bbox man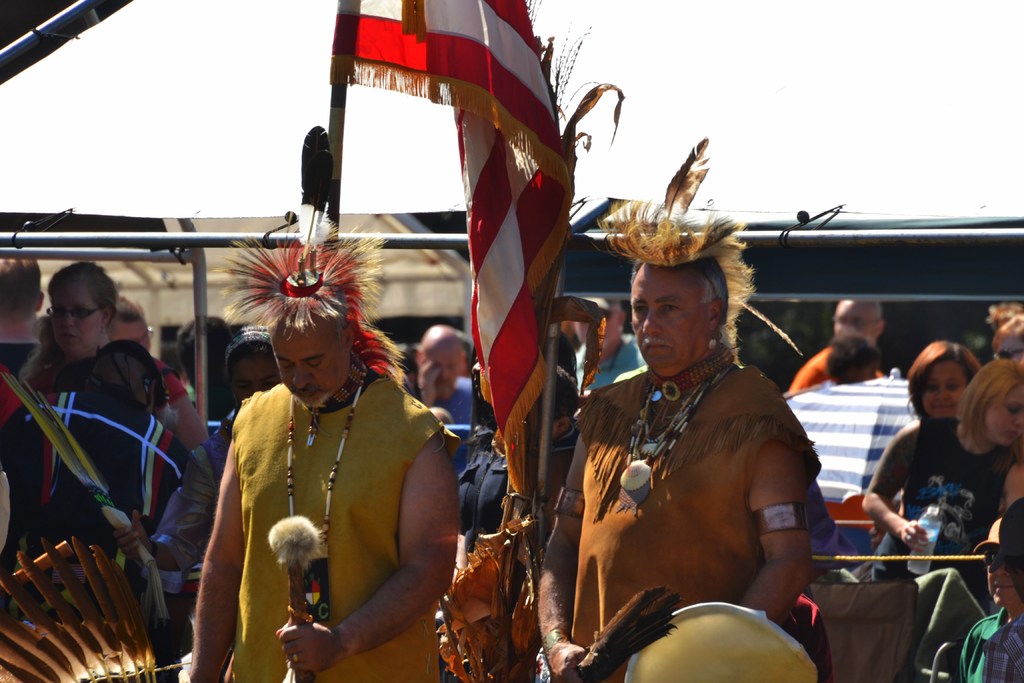
bbox=[388, 329, 489, 441]
